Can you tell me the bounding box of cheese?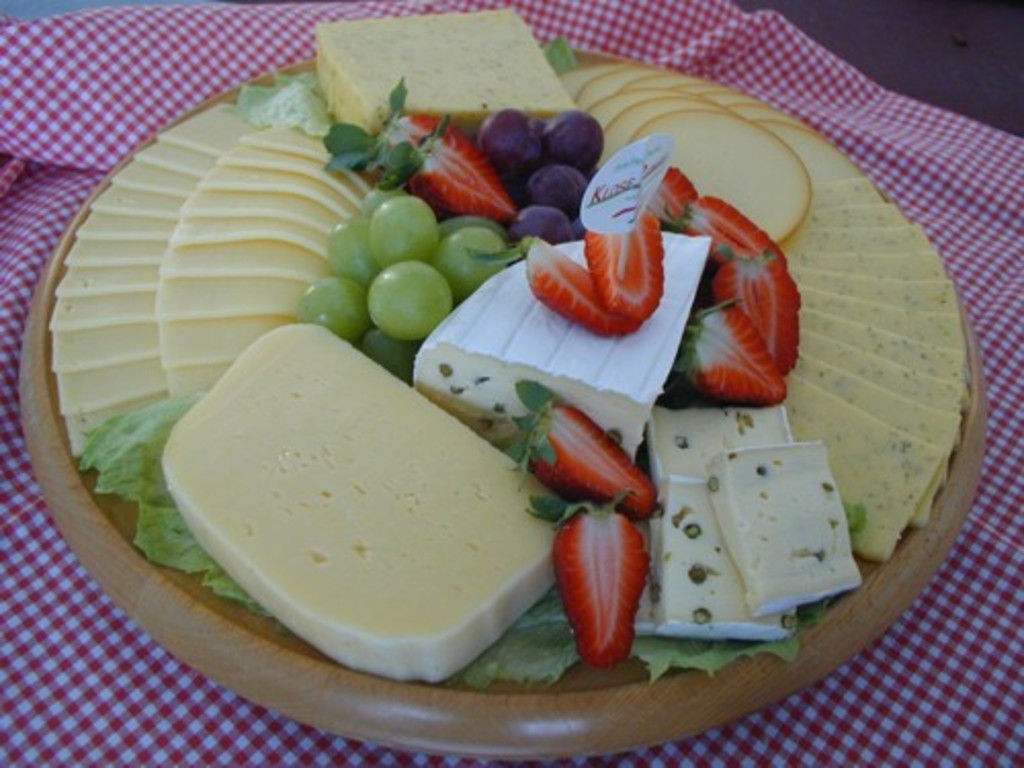
l=408, t=229, r=715, b=457.
